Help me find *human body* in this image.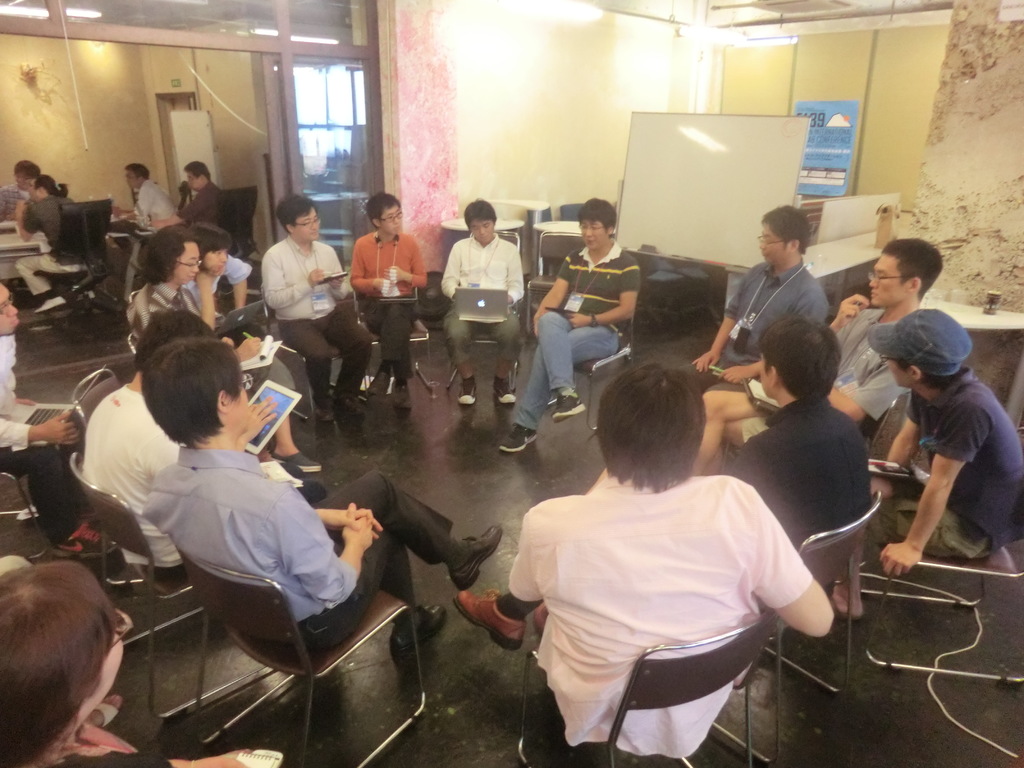
Found it: box=[74, 379, 301, 588].
